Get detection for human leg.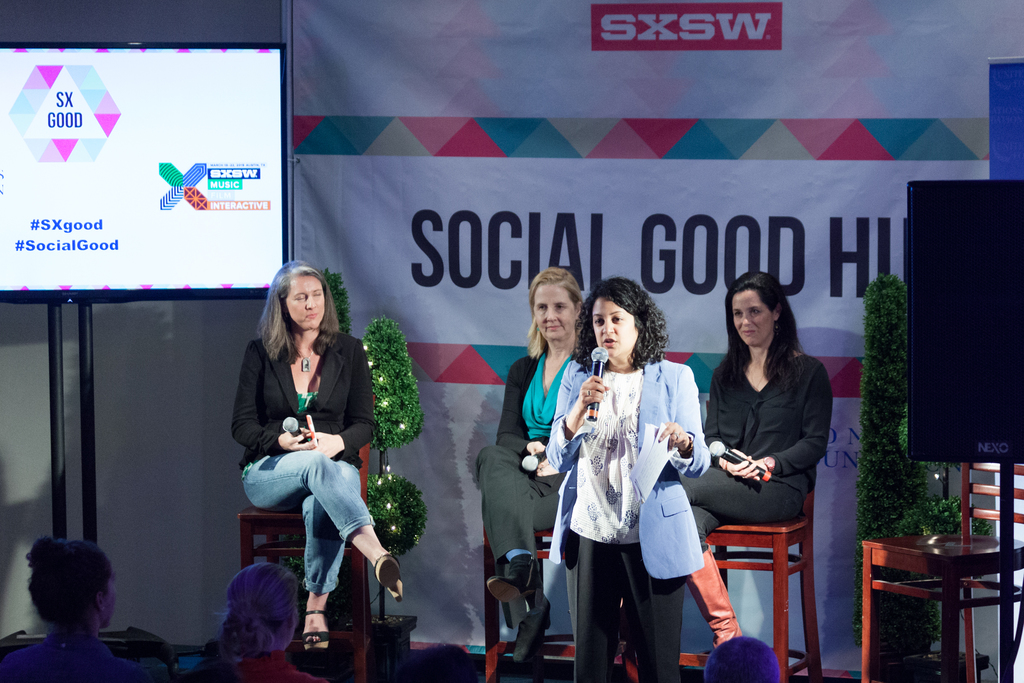
Detection: detection(472, 446, 531, 611).
